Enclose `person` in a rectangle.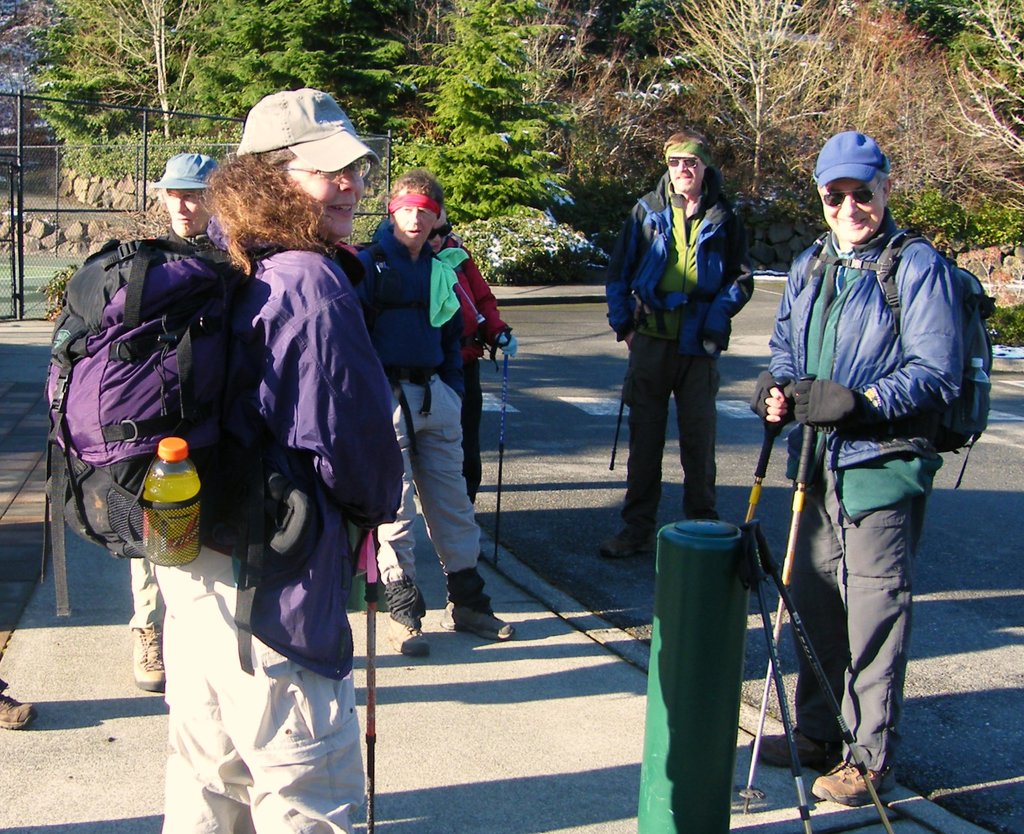
bbox=(0, 675, 38, 737).
